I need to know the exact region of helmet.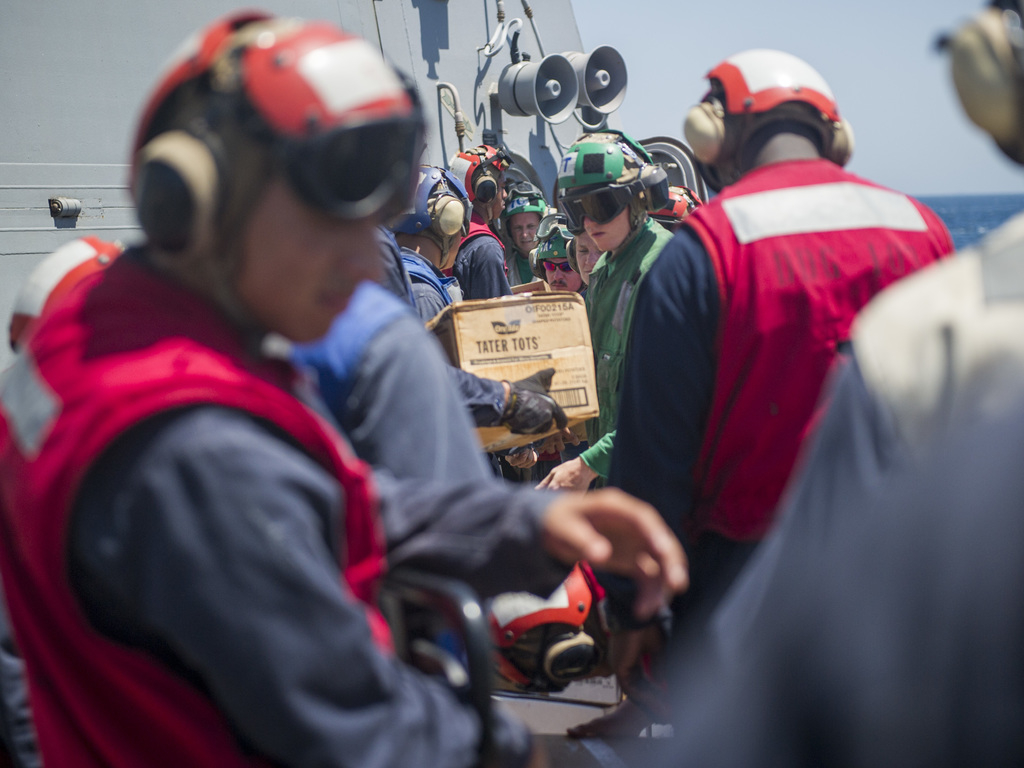
Region: left=531, top=212, right=570, bottom=287.
